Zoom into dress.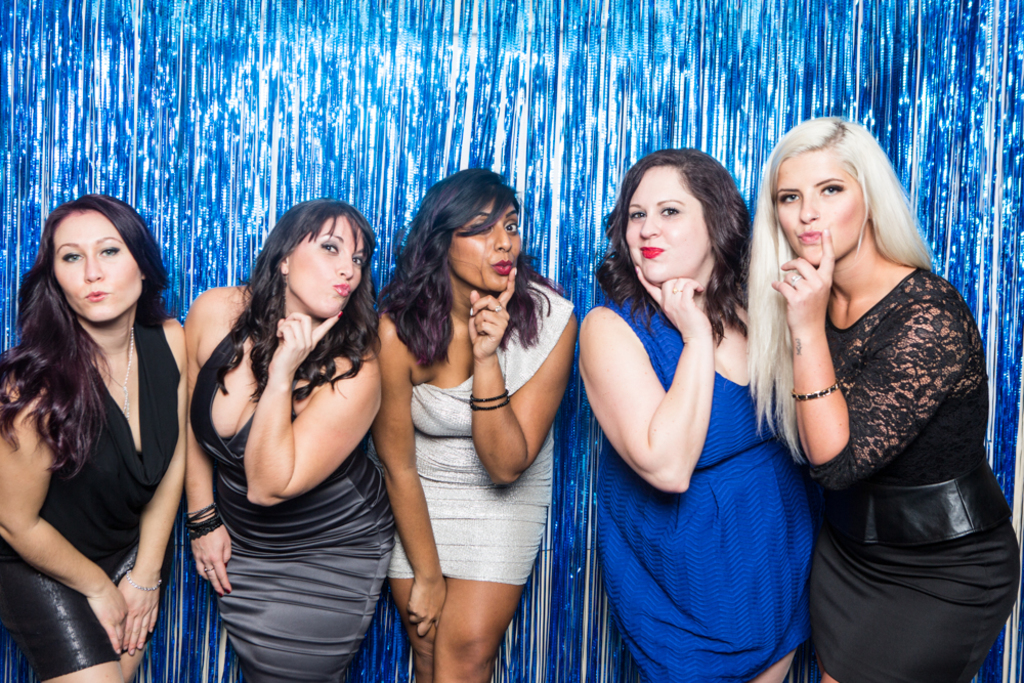
Zoom target: bbox=[183, 291, 396, 682].
